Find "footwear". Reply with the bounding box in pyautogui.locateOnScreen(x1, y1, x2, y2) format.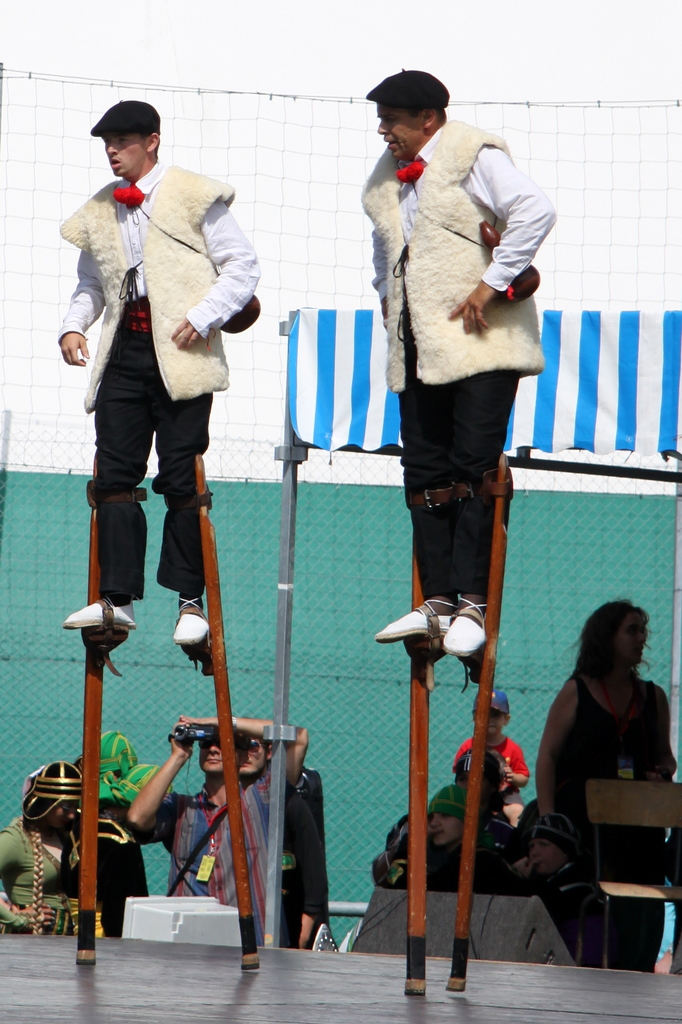
pyautogui.locateOnScreen(382, 591, 444, 645).
